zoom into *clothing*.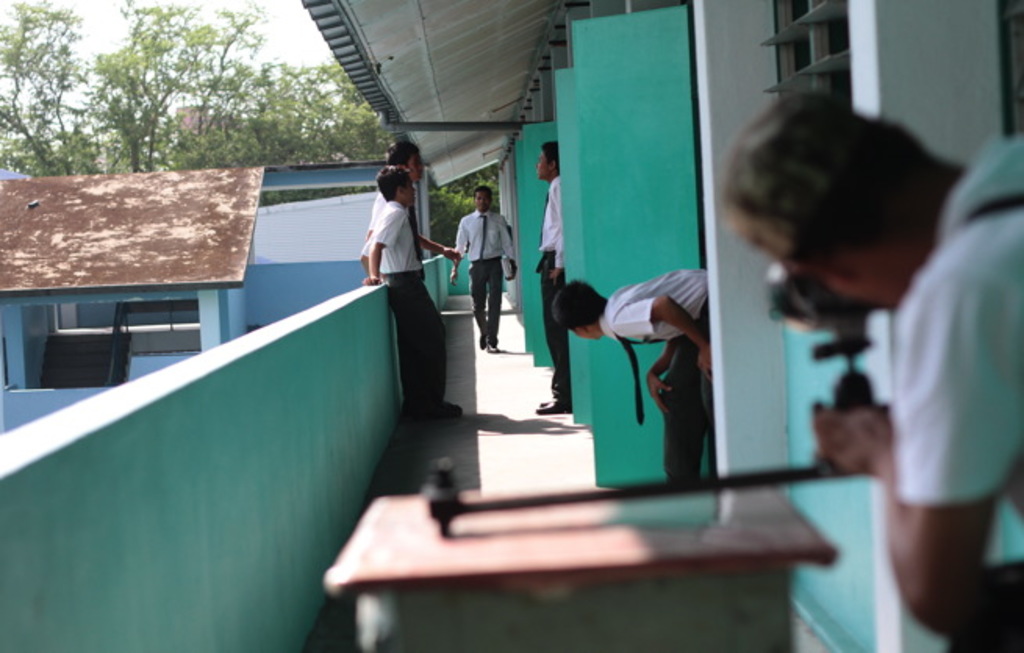
Zoom target: 360/191/450/403.
